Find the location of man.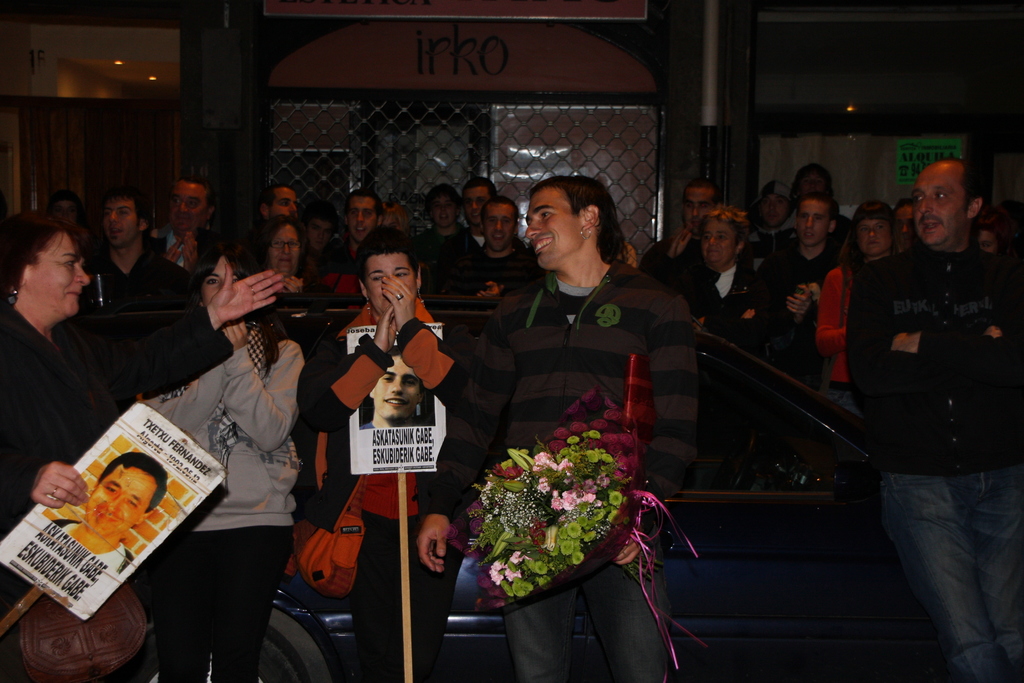
Location: l=54, t=450, r=167, b=572.
